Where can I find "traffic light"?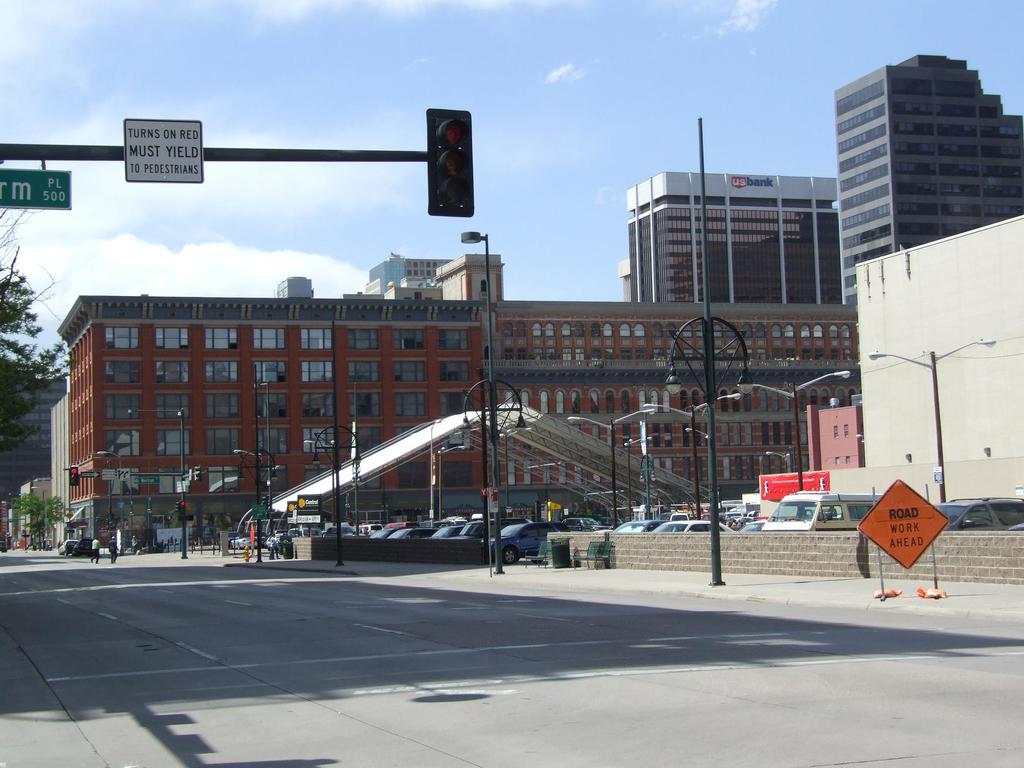
You can find it at (left=70, top=519, right=74, bottom=529).
